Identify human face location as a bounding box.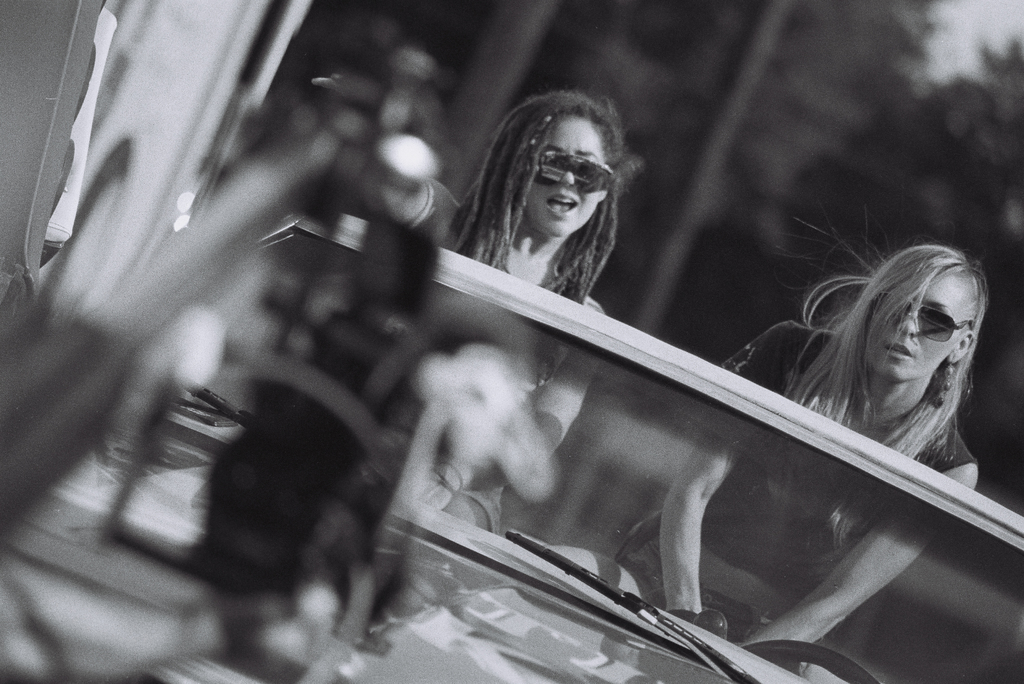
{"left": 871, "top": 273, "right": 971, "bottom": 380}.
